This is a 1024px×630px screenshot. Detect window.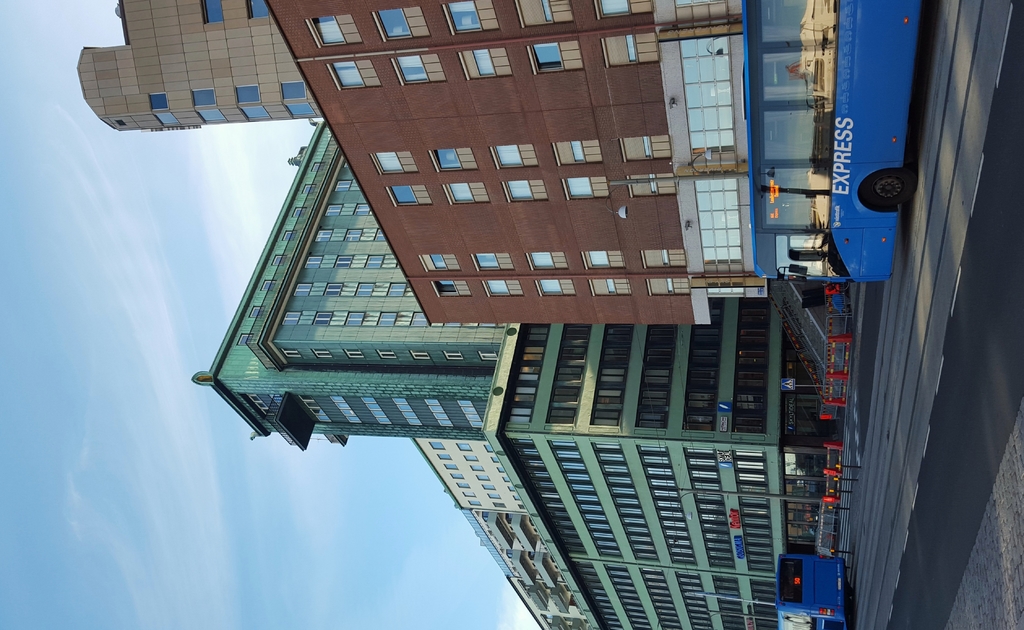
bbox=[343, 350, 369, 358].
